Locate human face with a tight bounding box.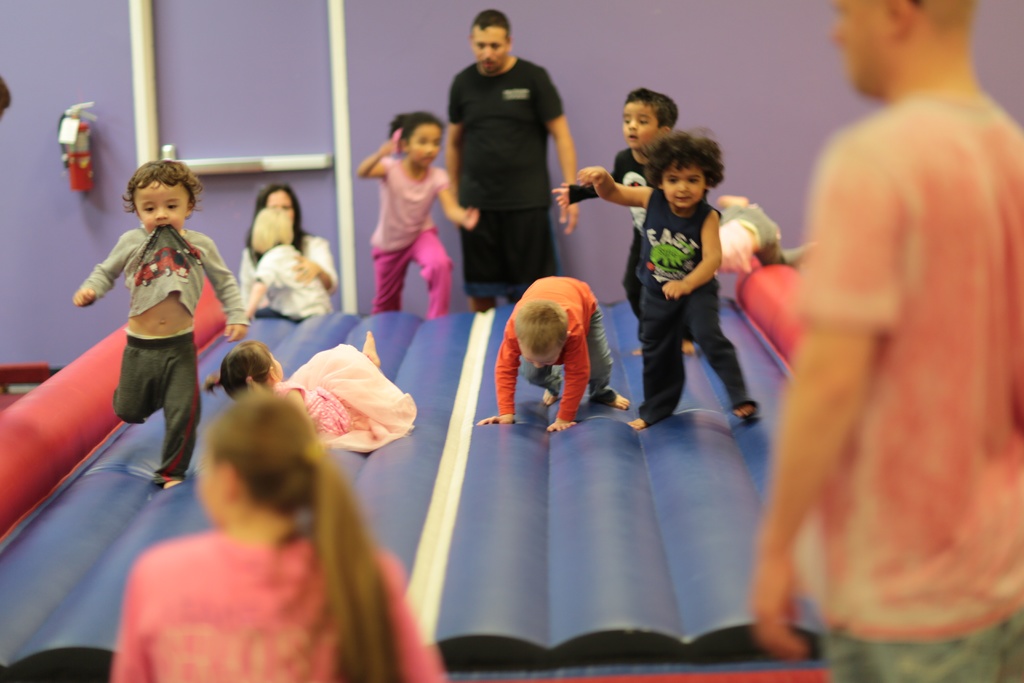
621:99:664:149.
